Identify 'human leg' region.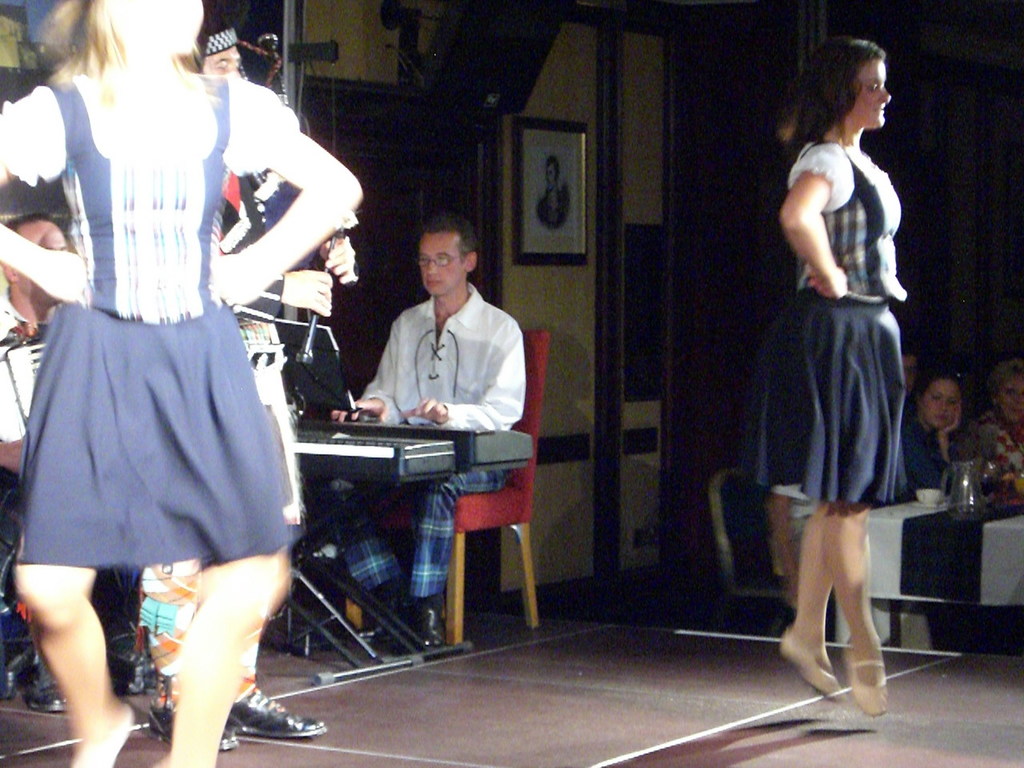
Region: <box>18,558,133,765</box>.
